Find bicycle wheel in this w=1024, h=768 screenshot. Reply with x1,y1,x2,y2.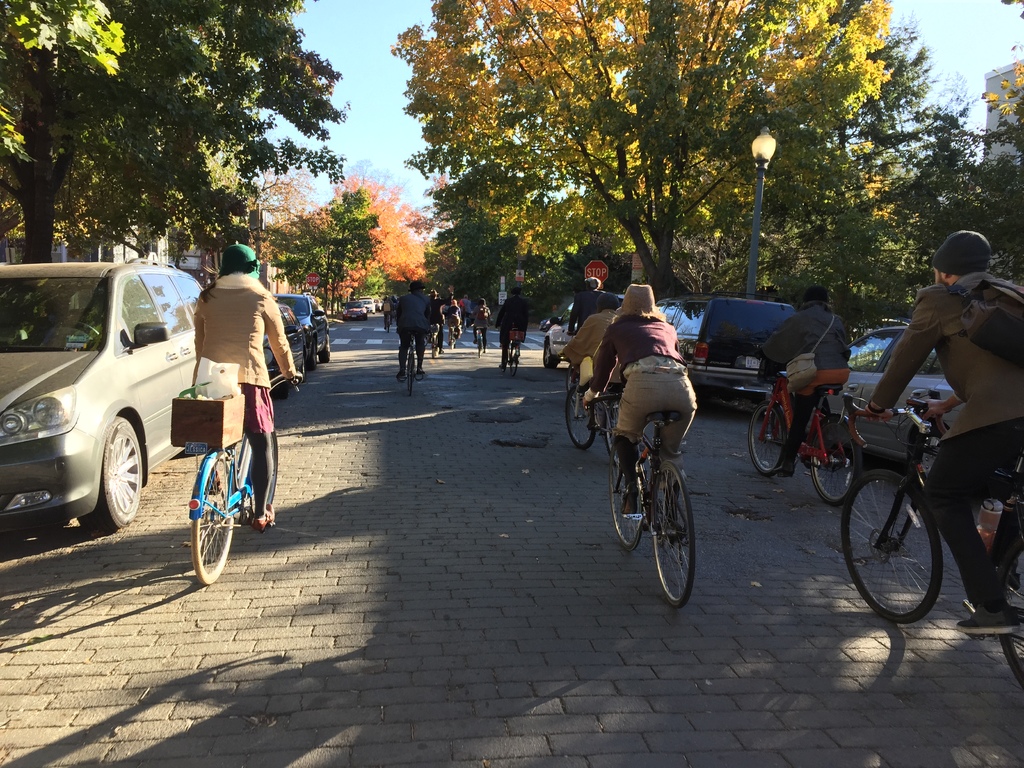
562,381,599,451.
